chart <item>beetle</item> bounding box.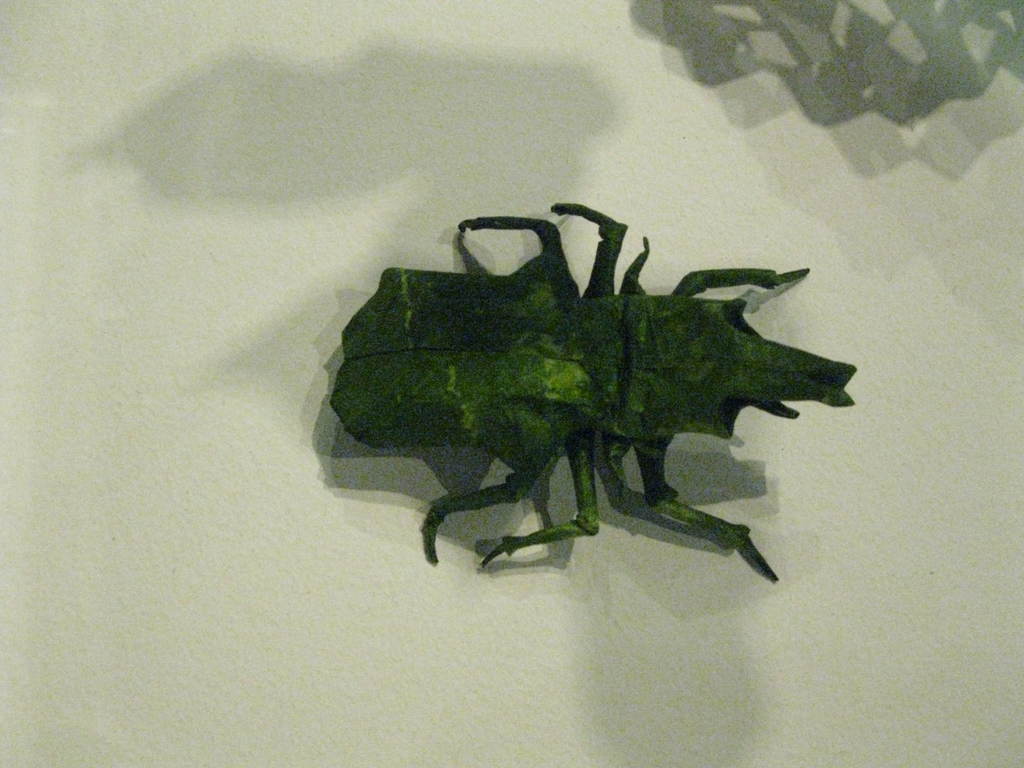
Charted: box(310, 209, 876, 598).
